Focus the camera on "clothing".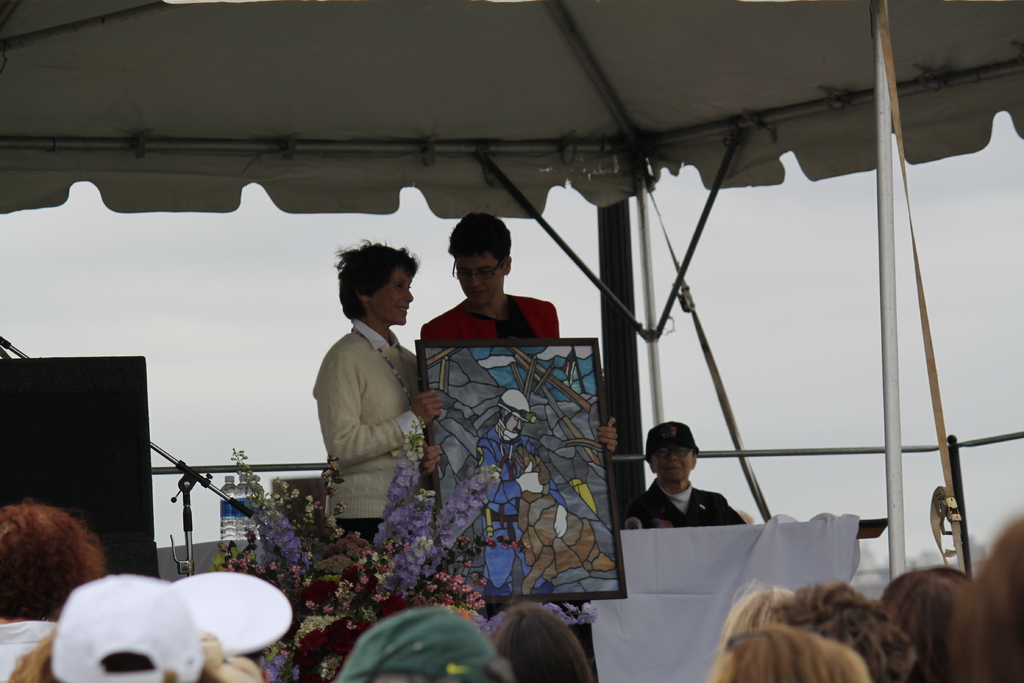
Focus region: <box>613,482,730,525</box>.
